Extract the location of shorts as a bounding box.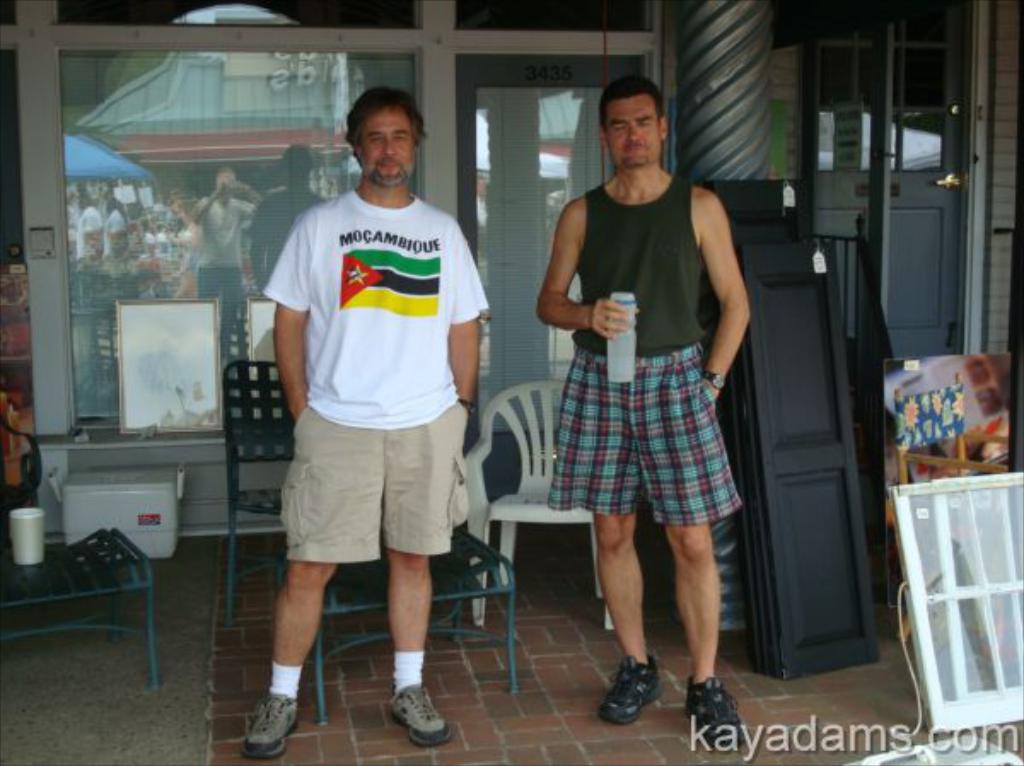
[x1=276, y1=437, x2=485, y2=570].
